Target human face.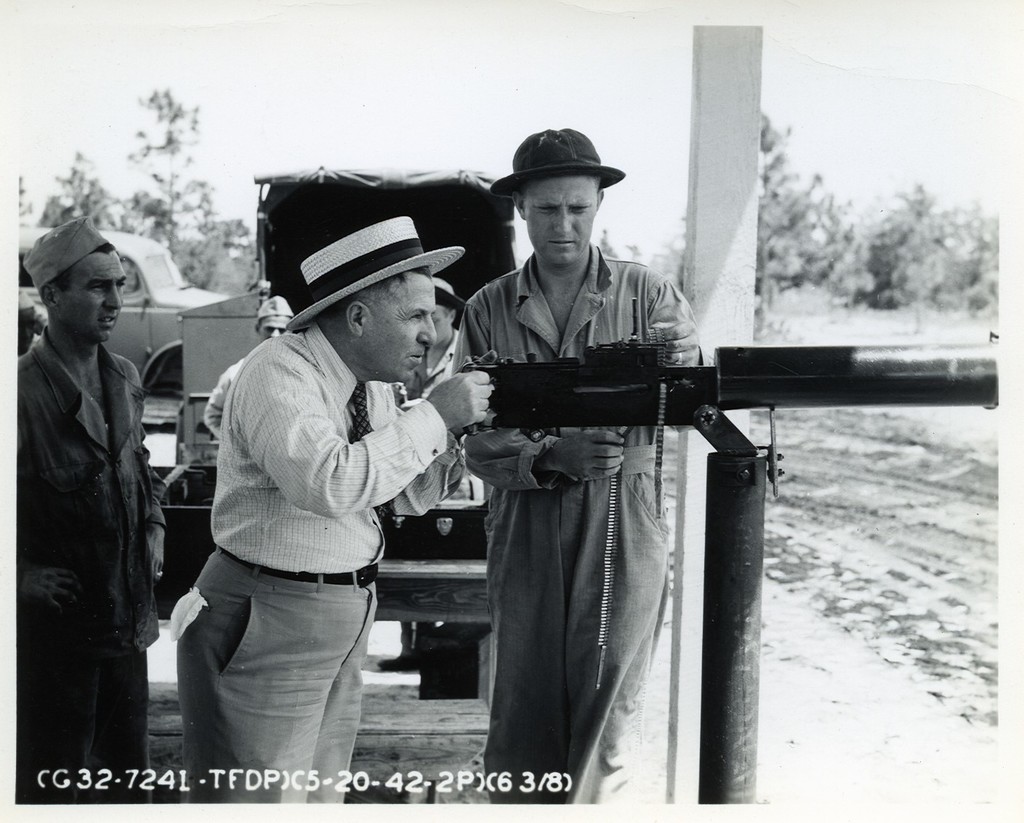
Target region: locate(364, 276, 436, 382).
